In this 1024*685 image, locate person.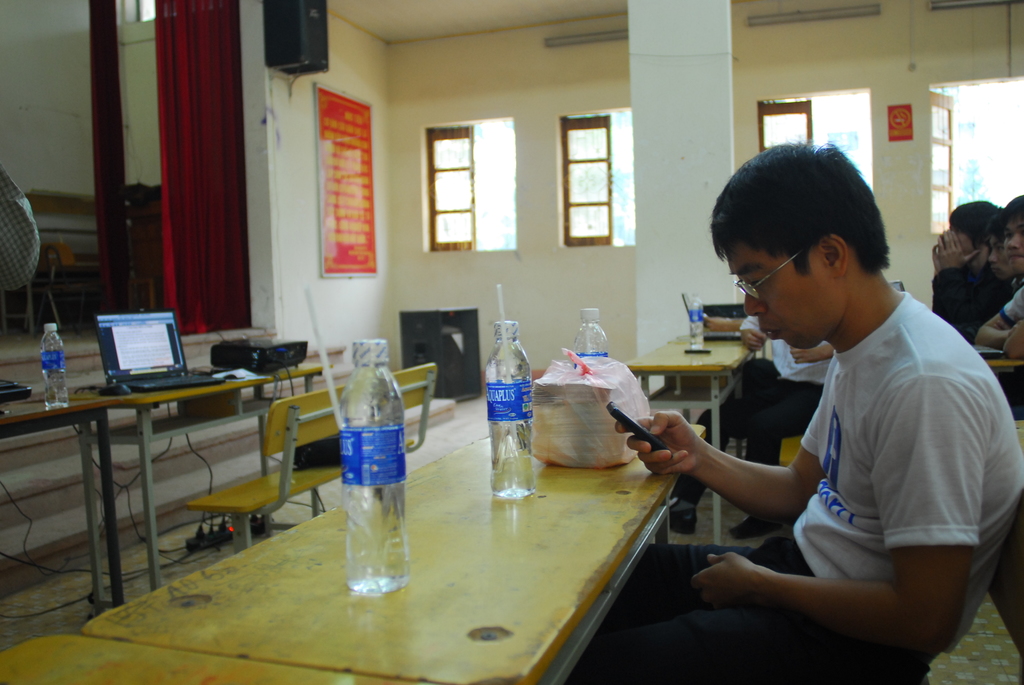
Bounding box: left=562, top=146, right=1023, bottom=684.
